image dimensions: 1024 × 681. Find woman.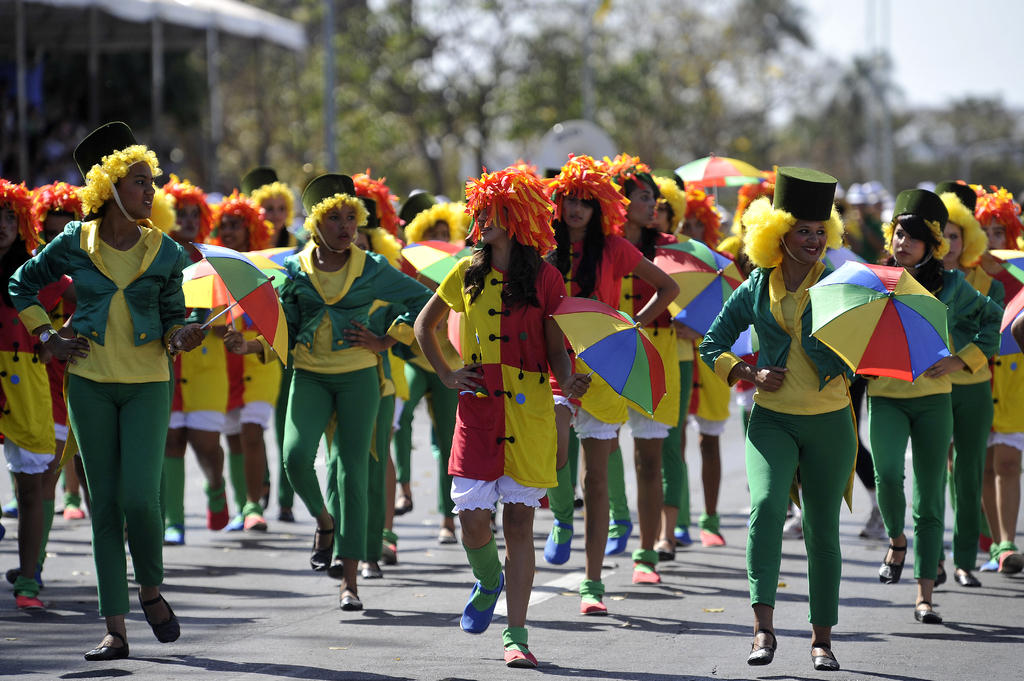
527 149 678 549.
